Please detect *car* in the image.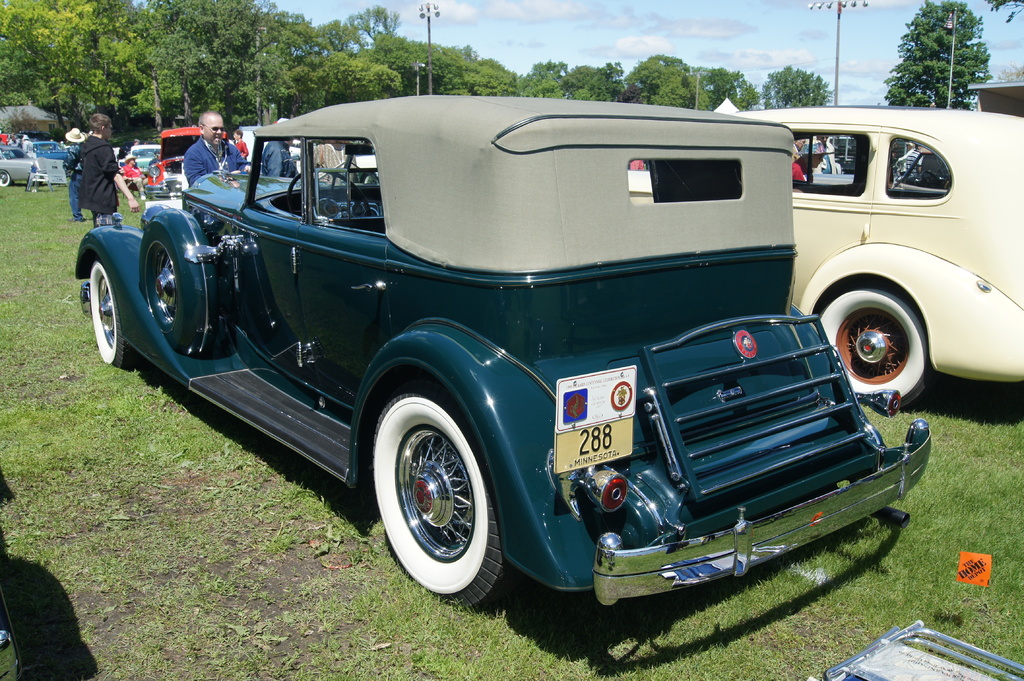
bbox=(0, 143, 47, 189).
